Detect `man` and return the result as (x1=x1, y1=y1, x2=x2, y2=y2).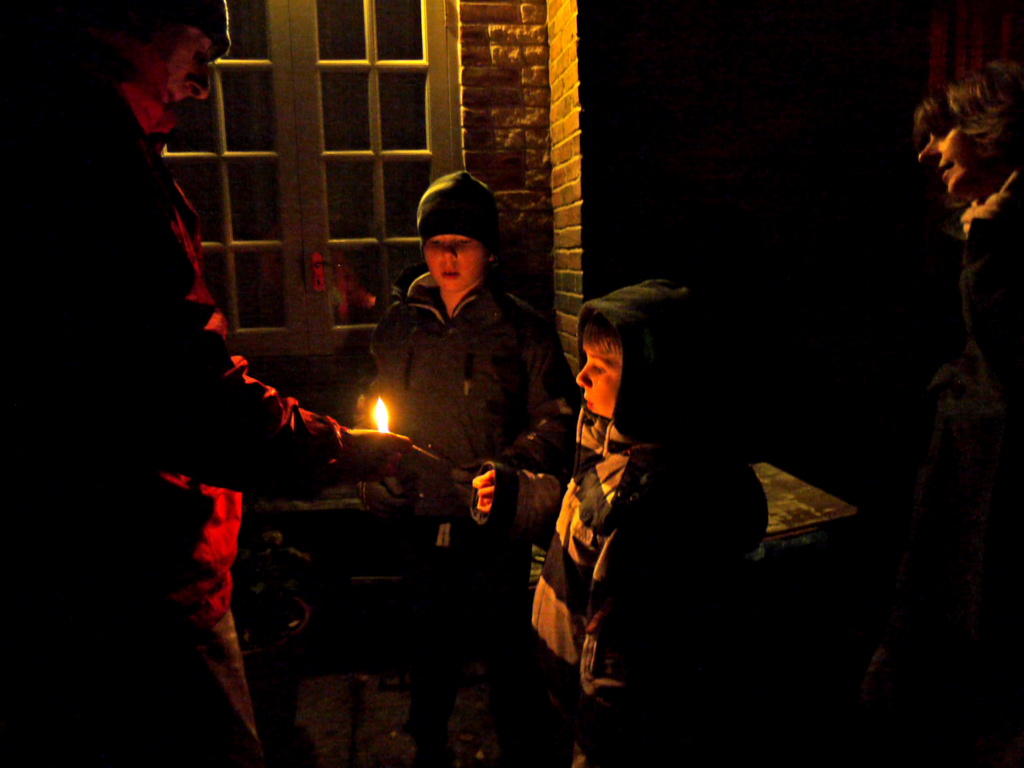
(x1=0, y1=0, x2=412, y2=767).
